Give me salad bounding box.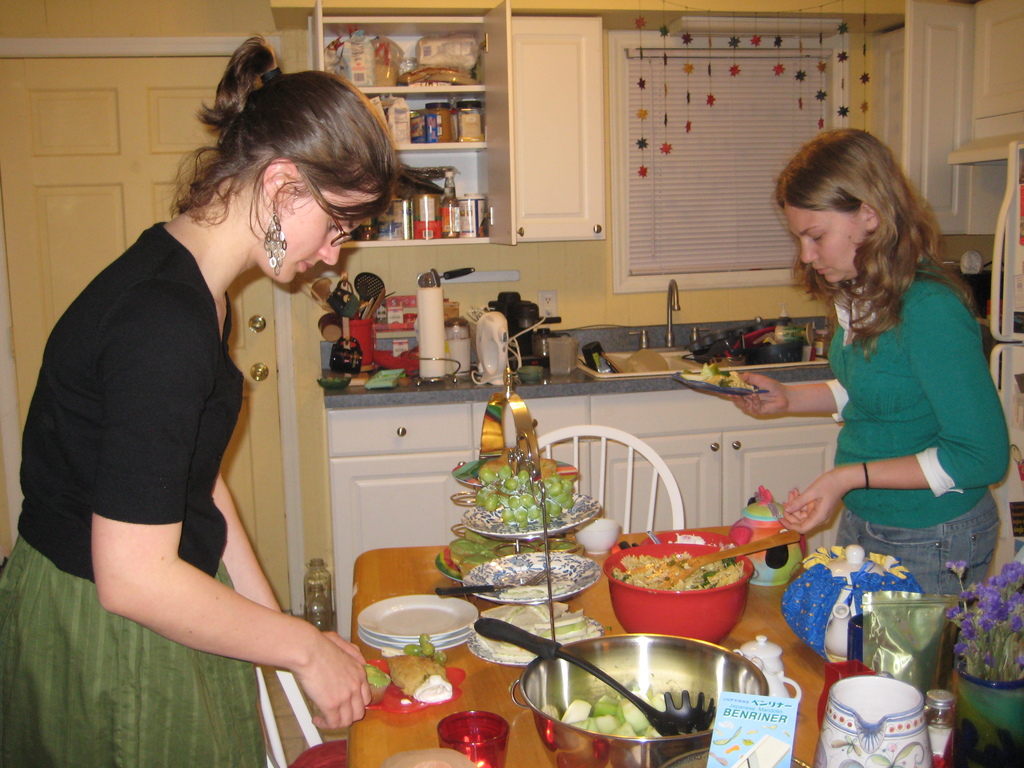
x1=544, y1=680, x2=714, y2=744.
